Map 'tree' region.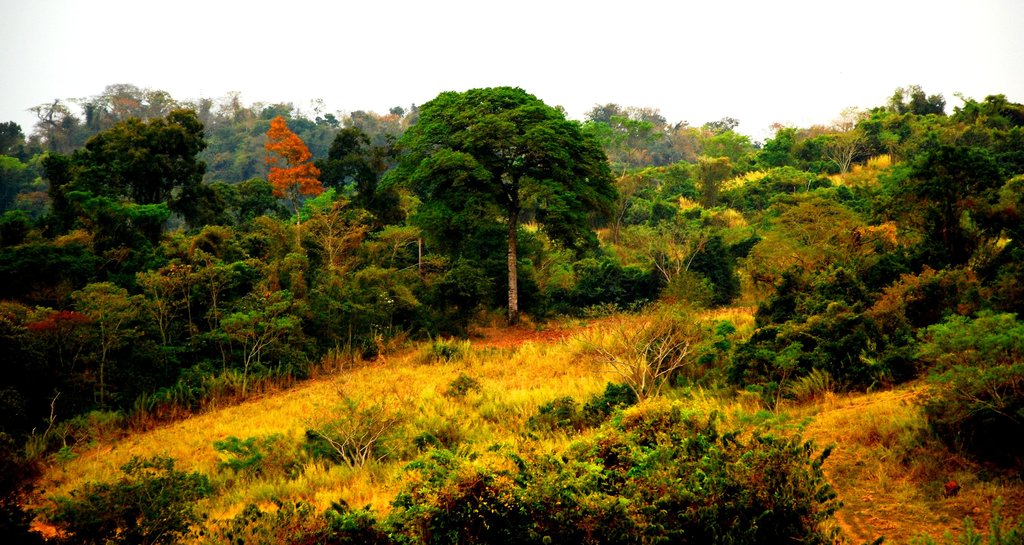
Mapped to left=51, top=99, right=244, bottom=241.
